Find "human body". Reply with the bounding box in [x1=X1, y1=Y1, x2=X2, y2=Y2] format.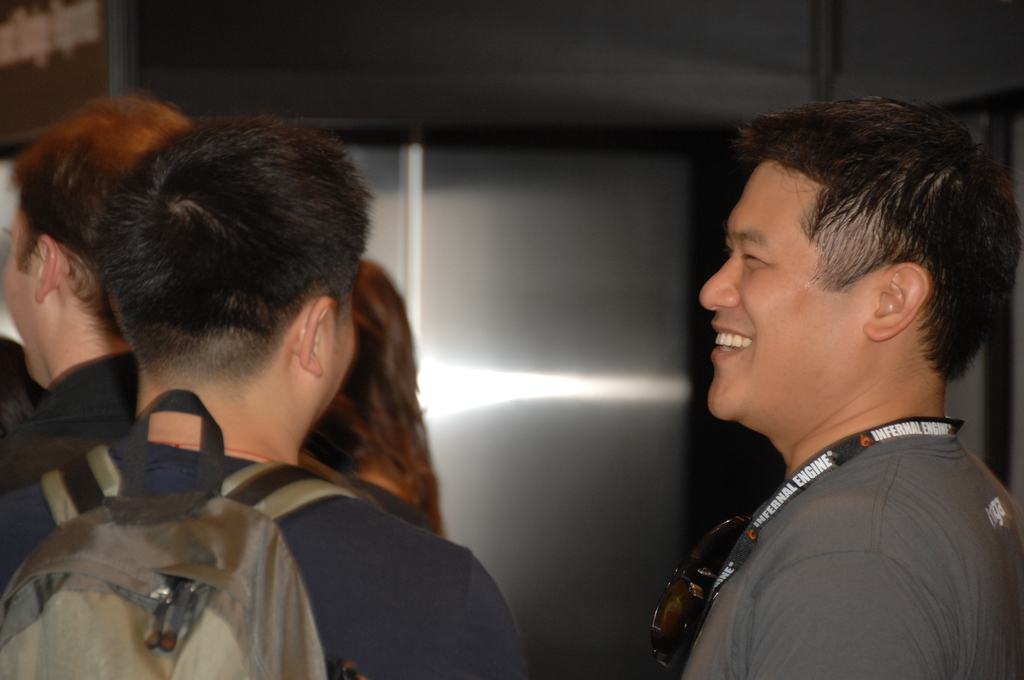
[x1=670, y1=136, x2=1018, y2=664].
